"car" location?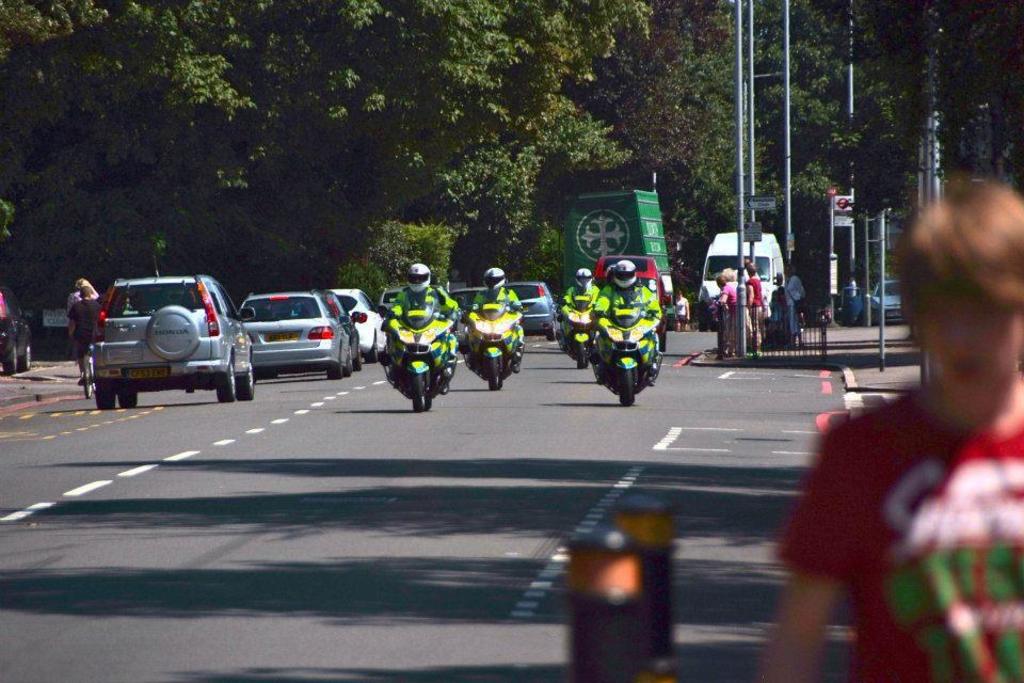
bbox=(502, 279, 560, 340)
